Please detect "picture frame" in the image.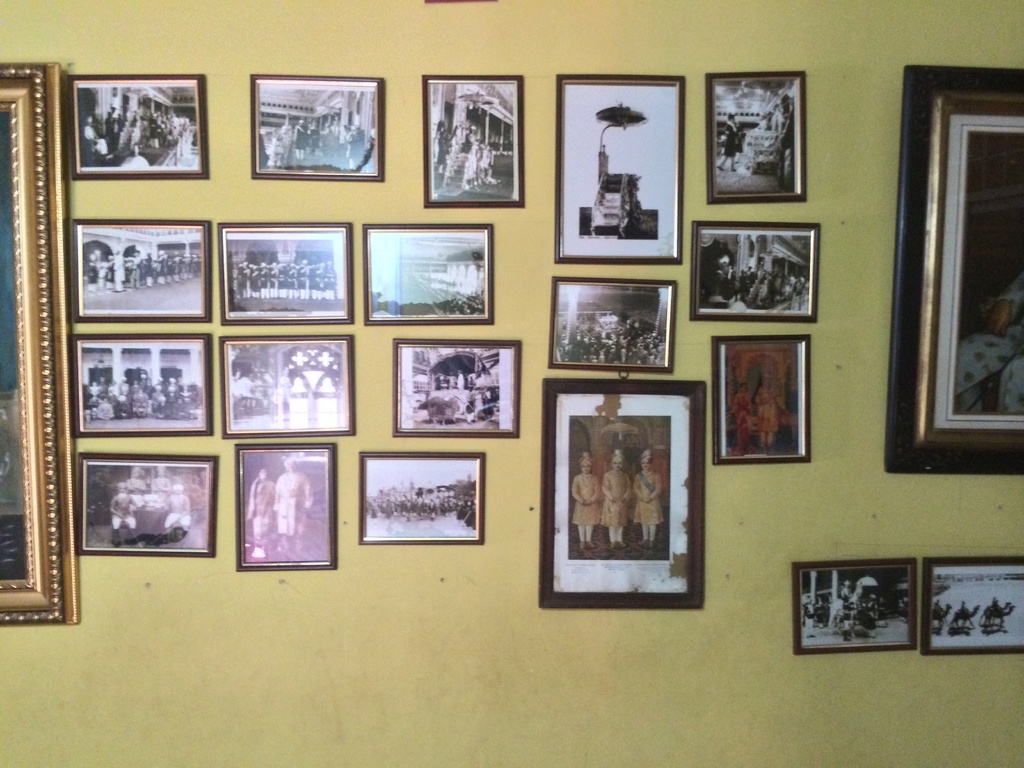
select_region(71, 219, 210, 322).
